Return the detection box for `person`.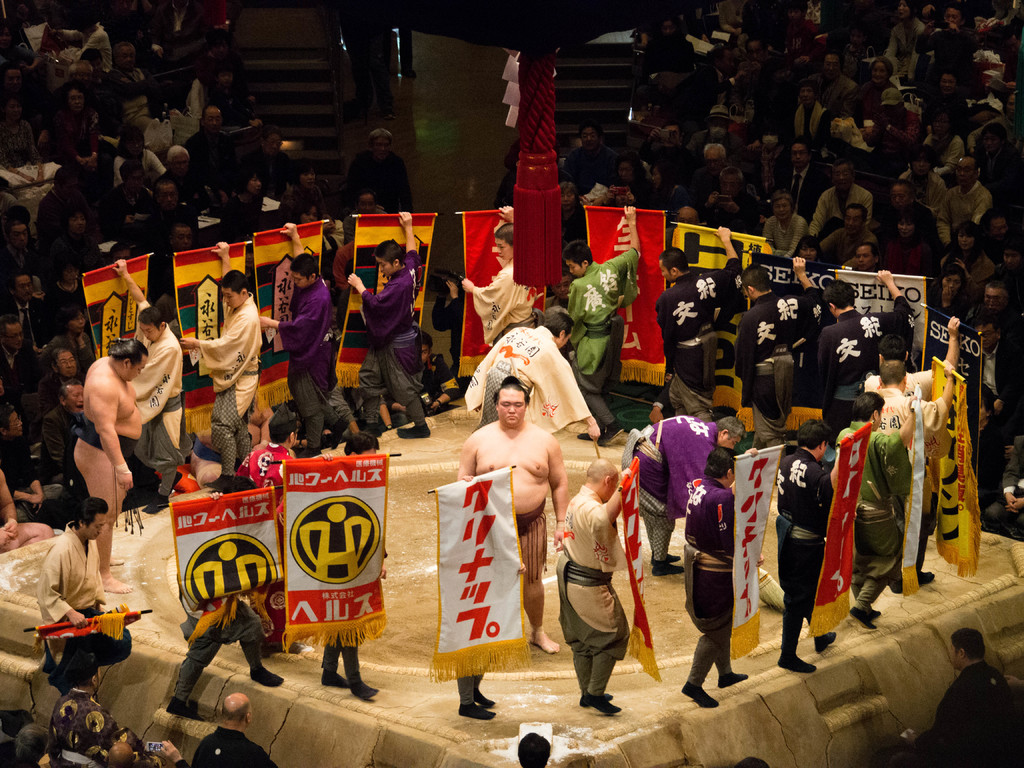
(550, 454, 640, 725).
